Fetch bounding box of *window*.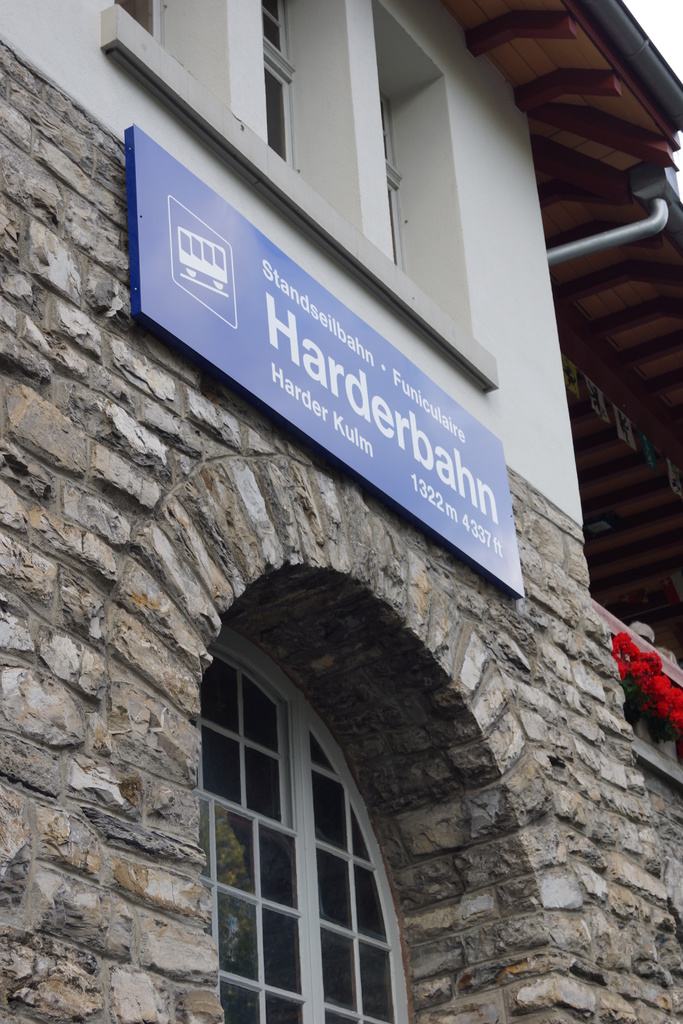
Bbox: 379,84,402,277.
